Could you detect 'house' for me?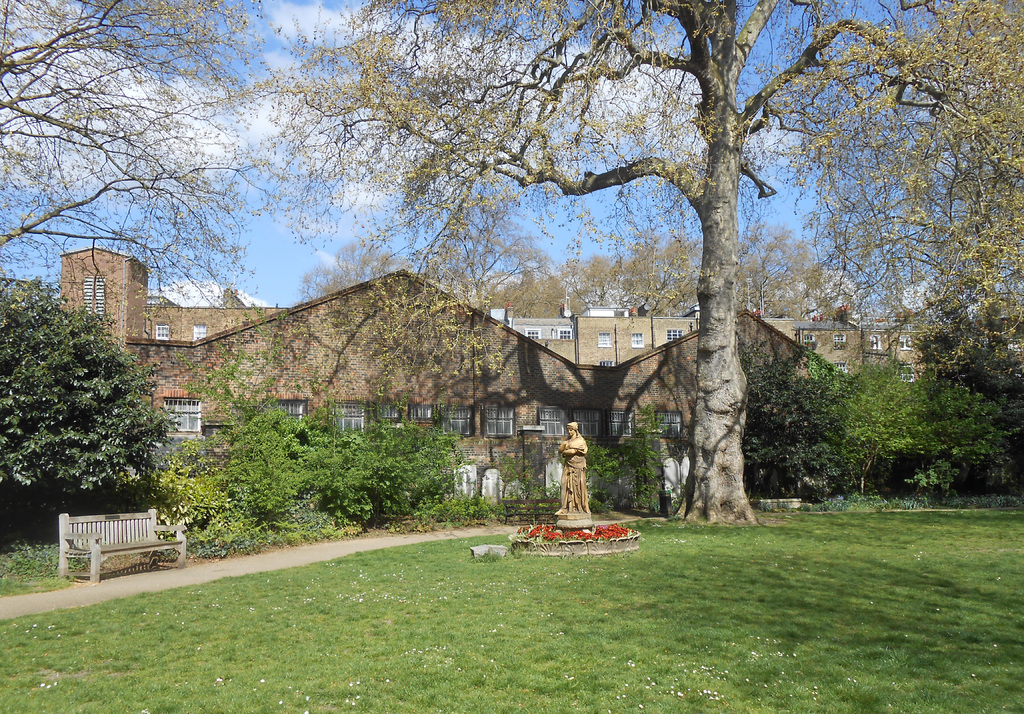
Detection result: {"left": 794, "top": 316, "right": 869, "bottom": 394}.
